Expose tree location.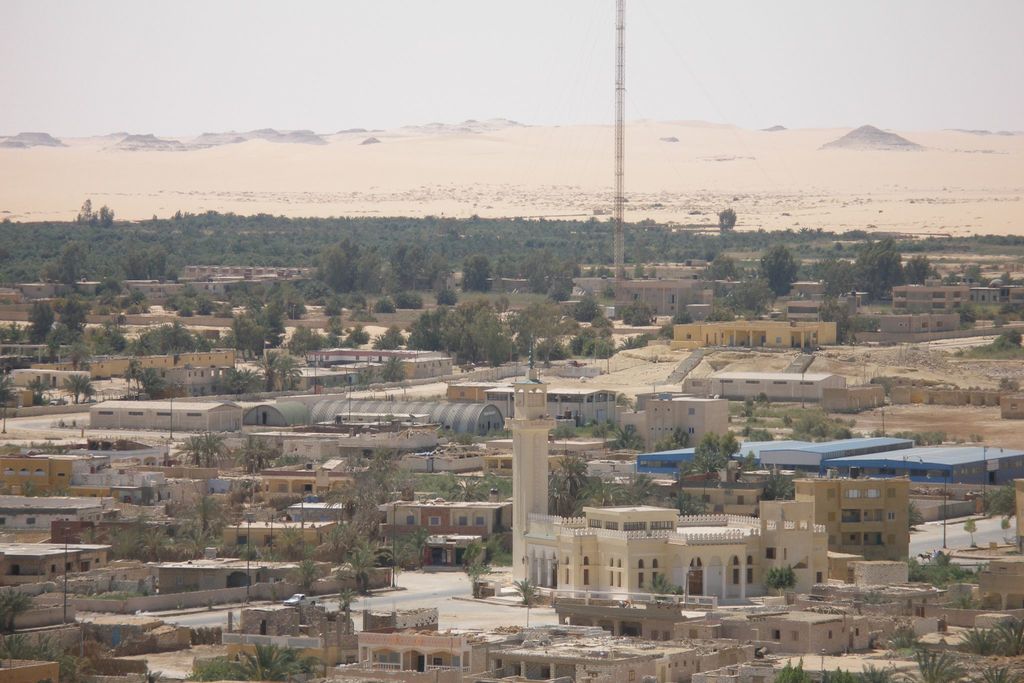
Exposed at bbox=[630, 226, 686, 277].
